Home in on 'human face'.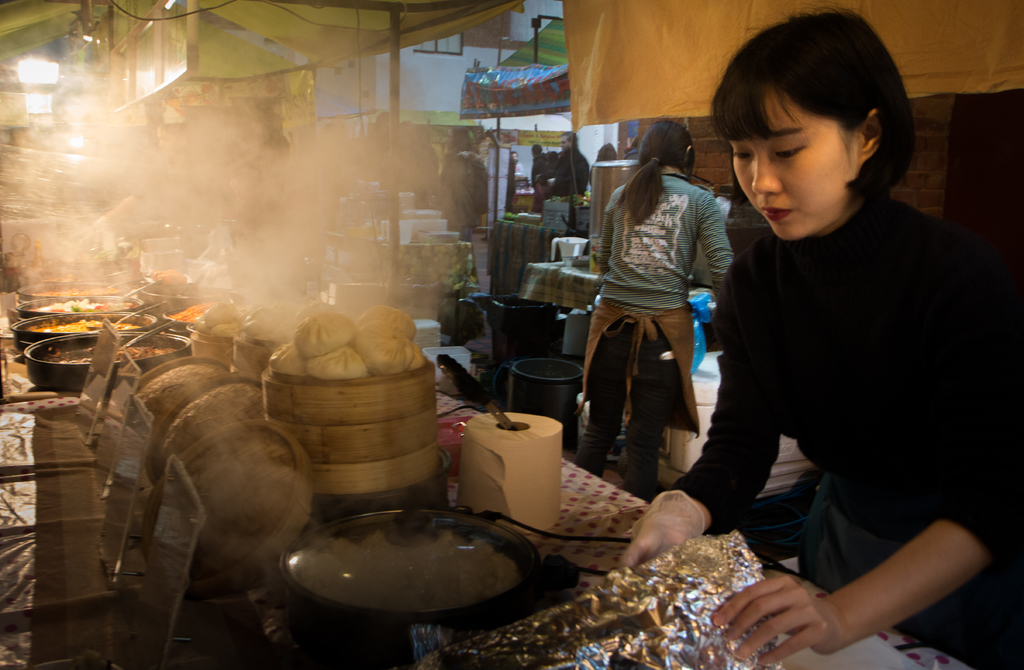
Homed in at bbox=[561, 136, 575, 154].
